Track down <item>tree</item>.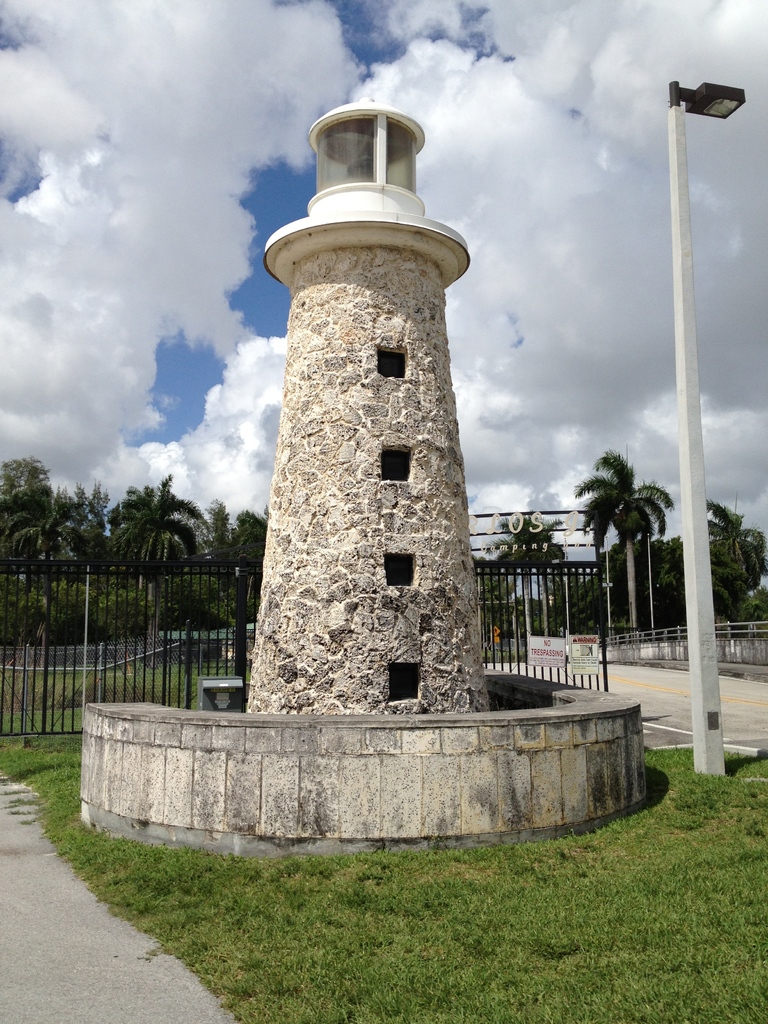
Tracked to box(744, 586, 767, 630).
